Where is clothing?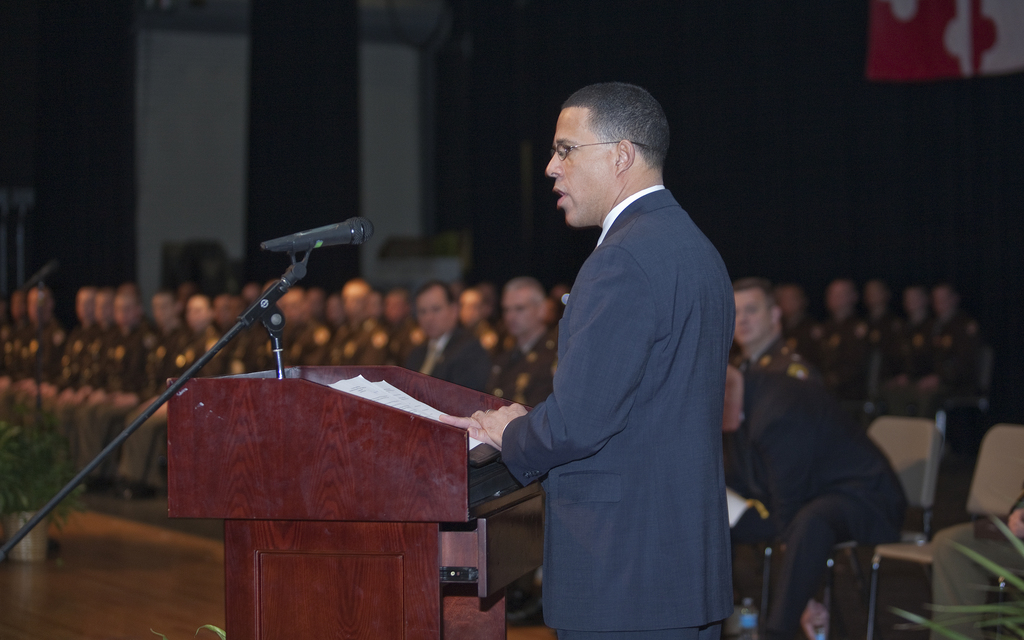
bbox=(472, 141, 749, 635).
